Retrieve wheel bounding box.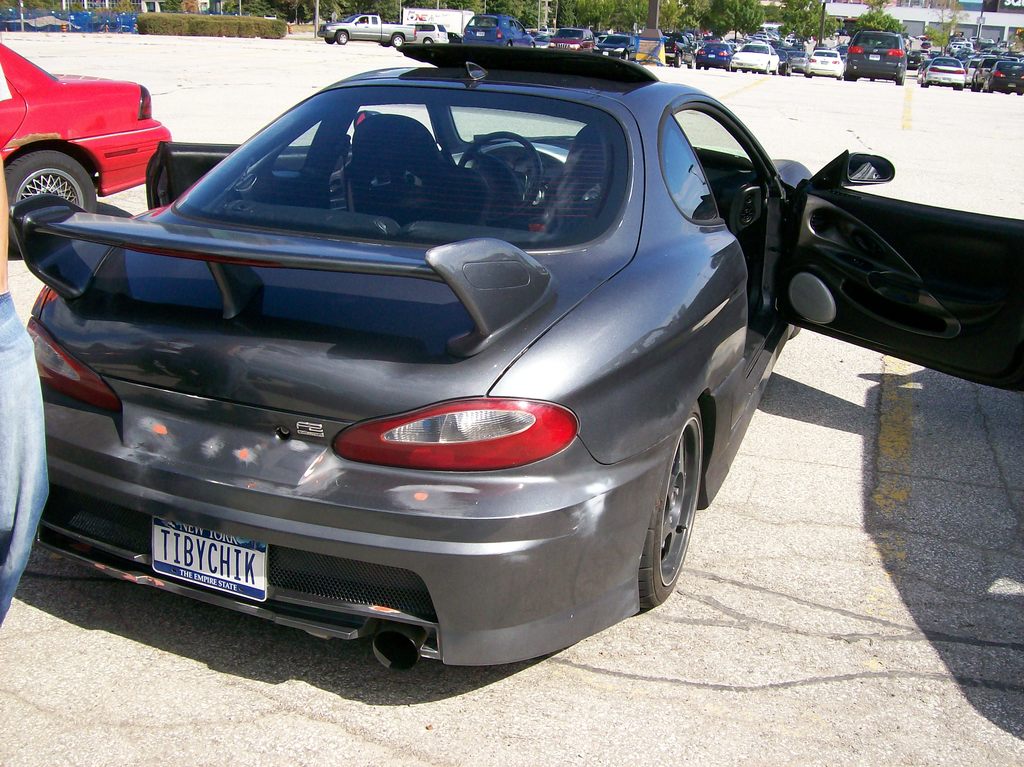
Bounding box: (394,35,404,49).
